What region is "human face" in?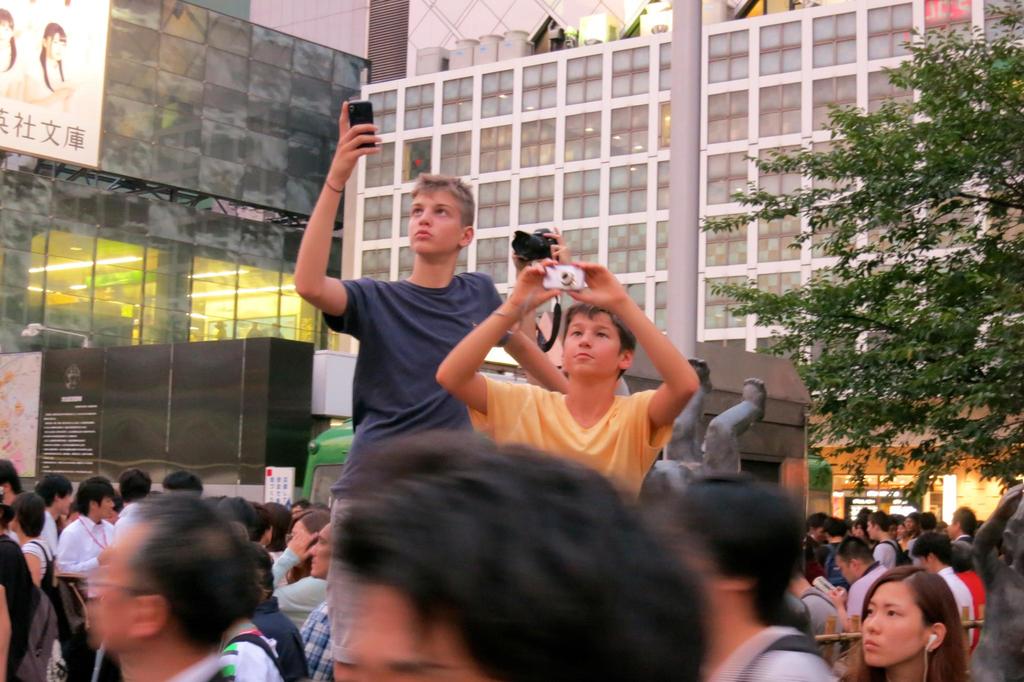
[x1=946, y1=519, x2=957, y2=539].
